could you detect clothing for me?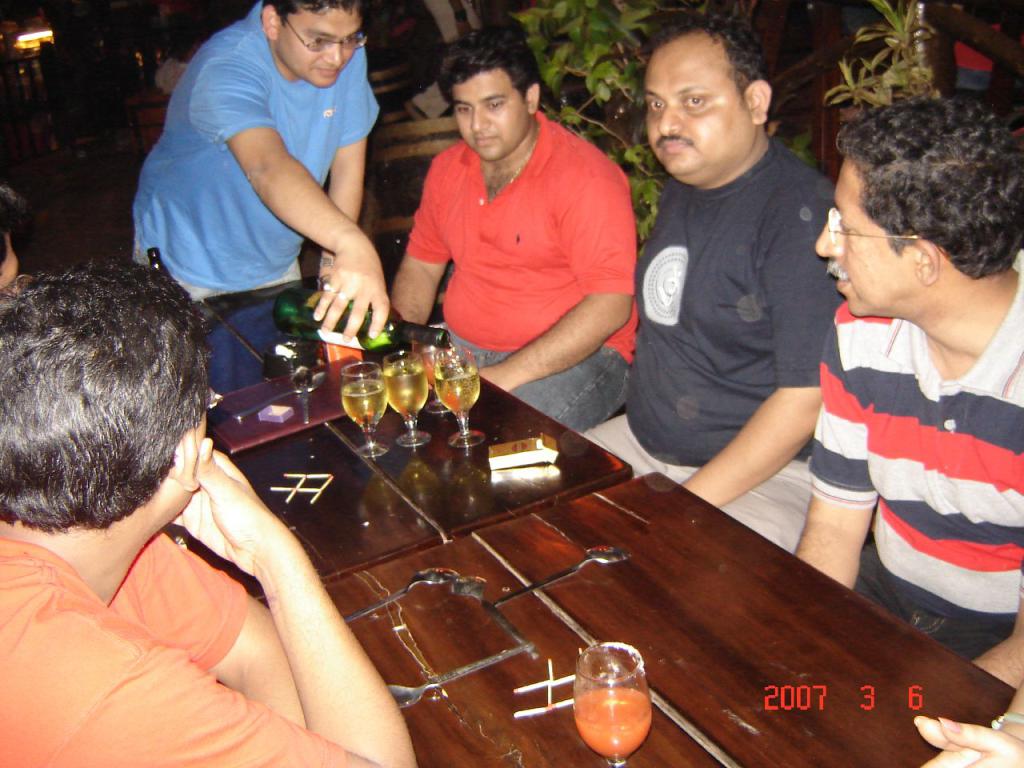
Detection result: <bbox>407, 111, 629, 430</bbox>.
